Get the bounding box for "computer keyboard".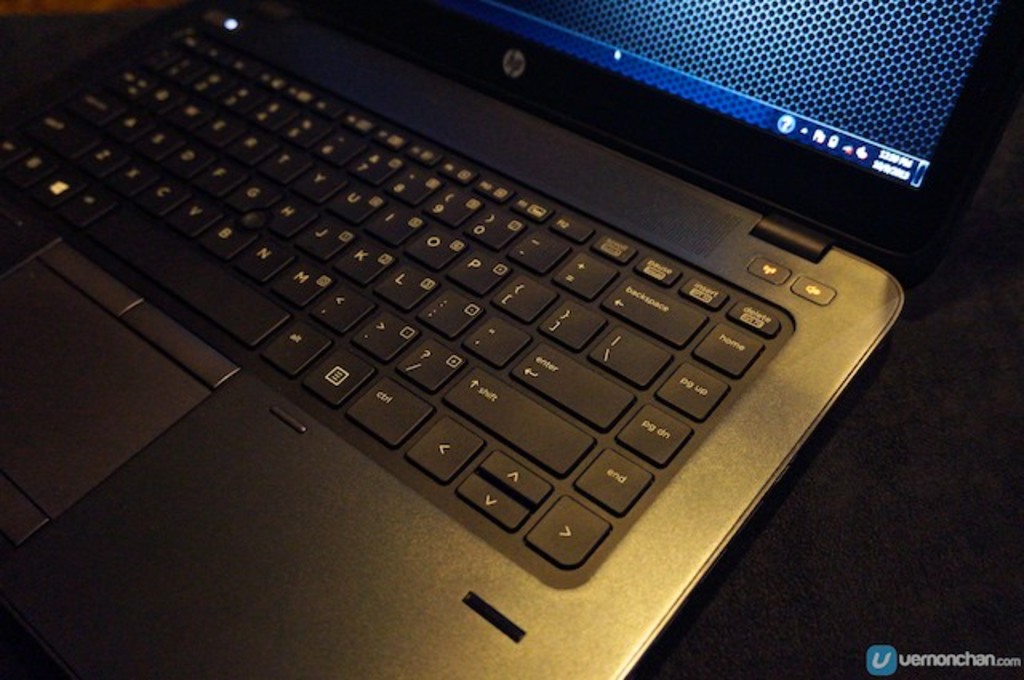
bbox=[0, 10, 786, 573].
